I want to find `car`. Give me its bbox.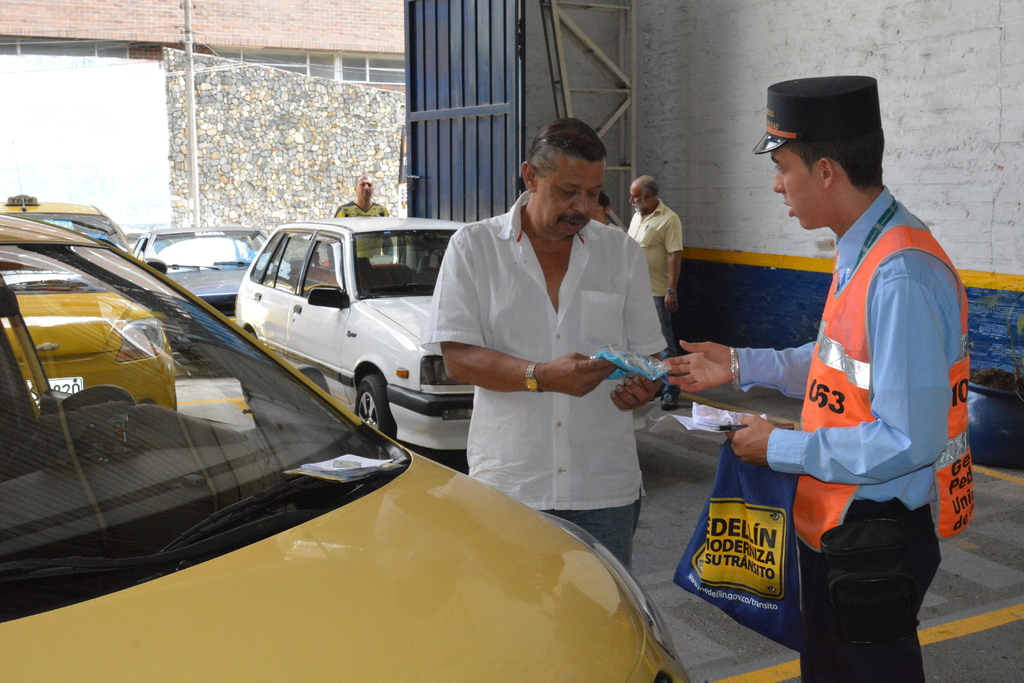
pyautogui.locateOnScreen(232, 227, 465, 461).
